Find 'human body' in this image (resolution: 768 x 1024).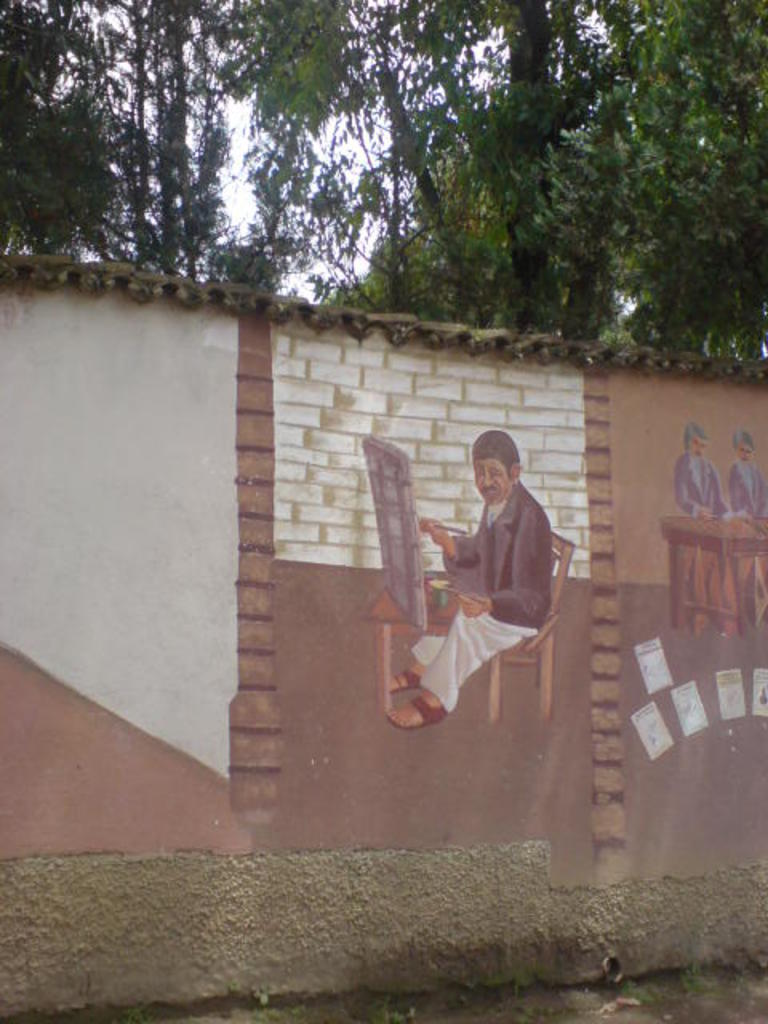
select_region(408, 450, 544, 730).
